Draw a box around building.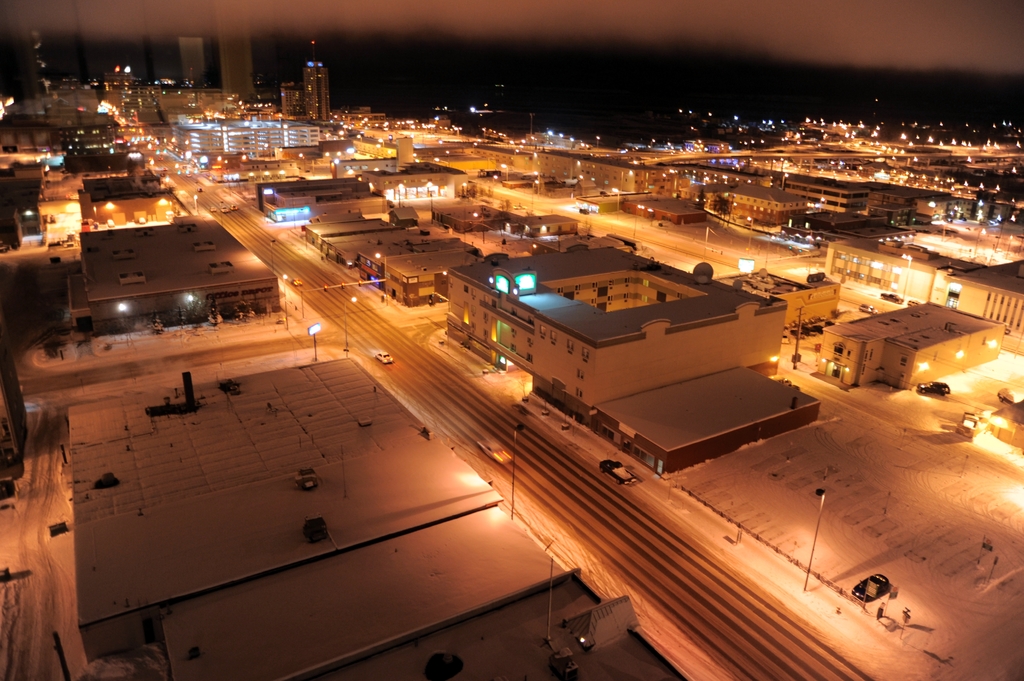
locate(72, 355, 687, 680).
